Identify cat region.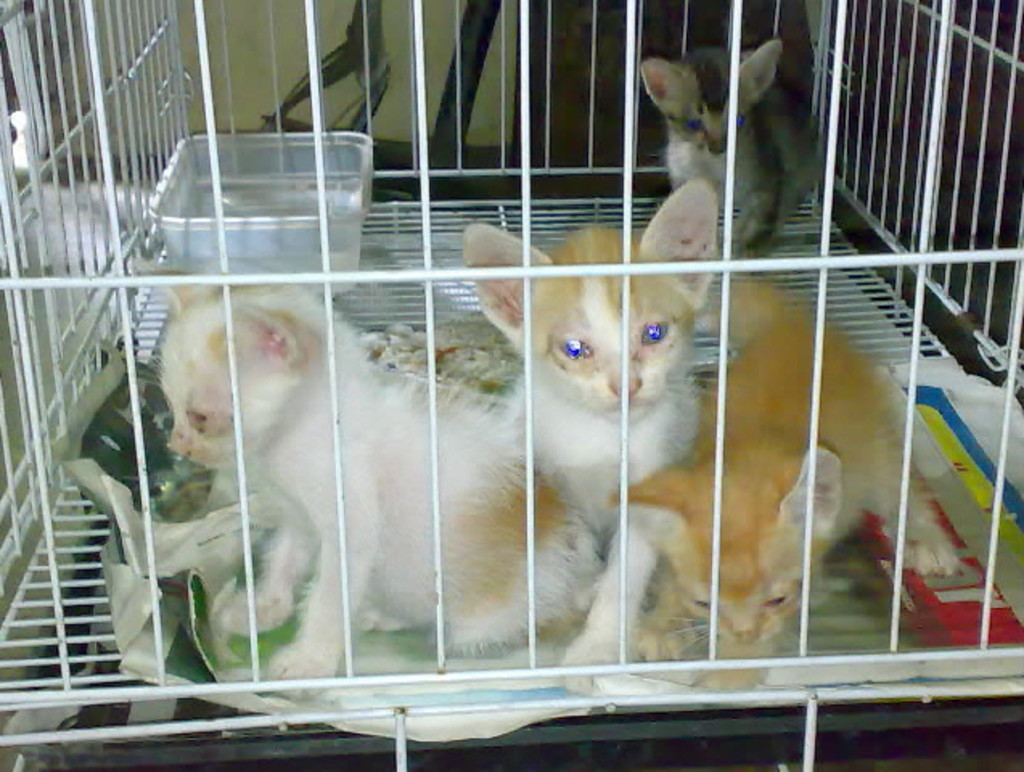
Region: 614, 281, 958, 695.
